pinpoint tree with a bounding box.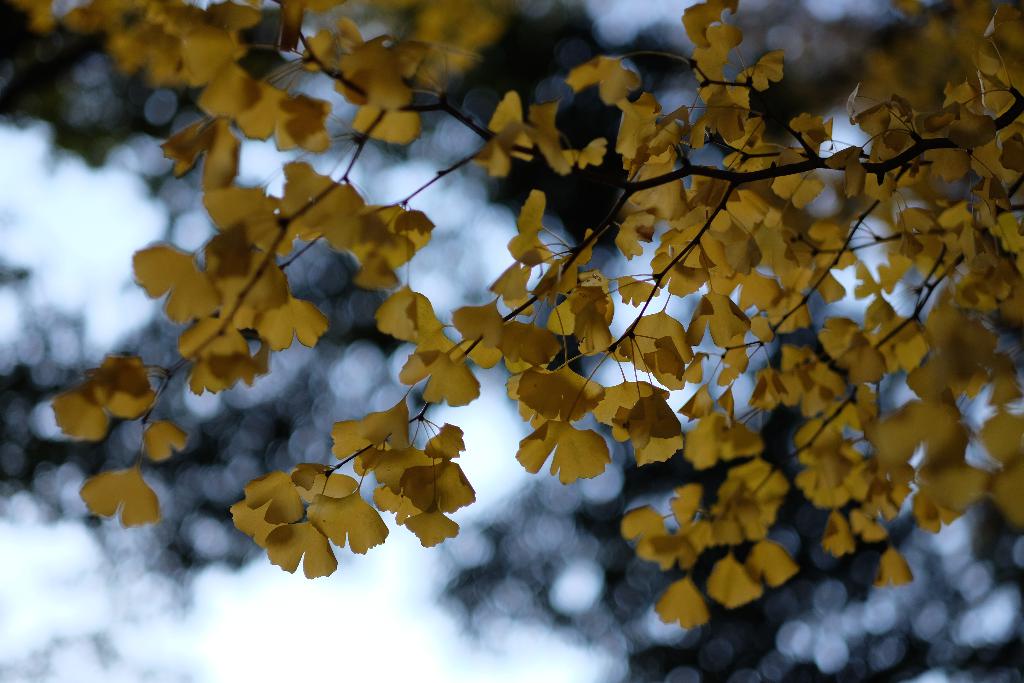
52:0:1023:626.
